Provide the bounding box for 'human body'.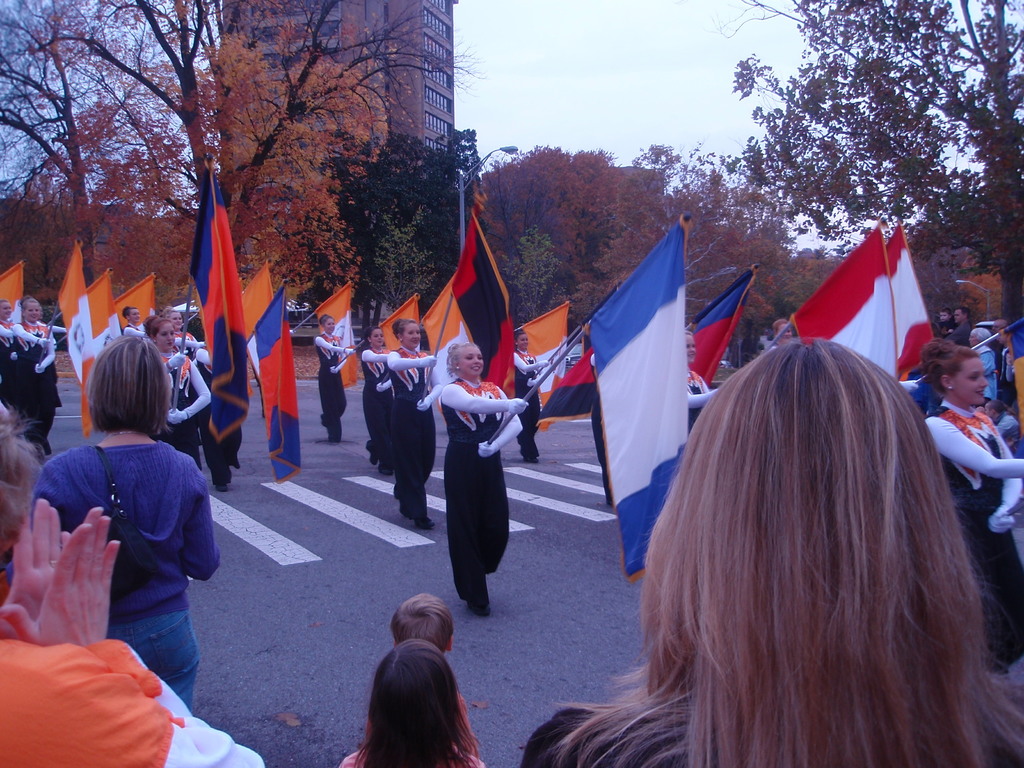
120, 323, 147, 335.
